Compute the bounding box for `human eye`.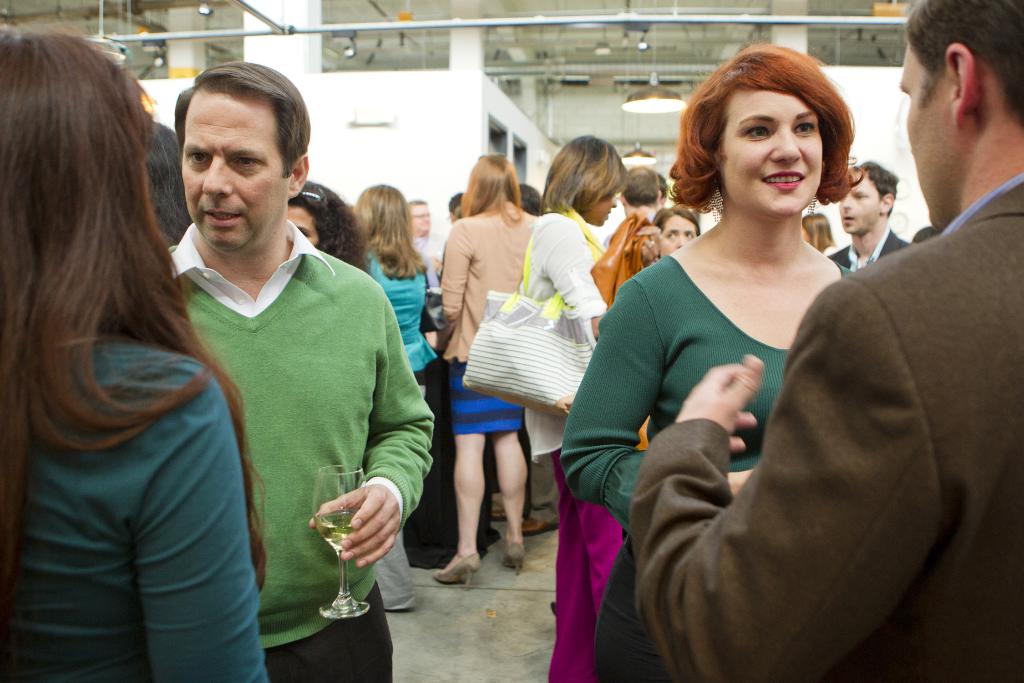
box(229, 151, 269, 172).
